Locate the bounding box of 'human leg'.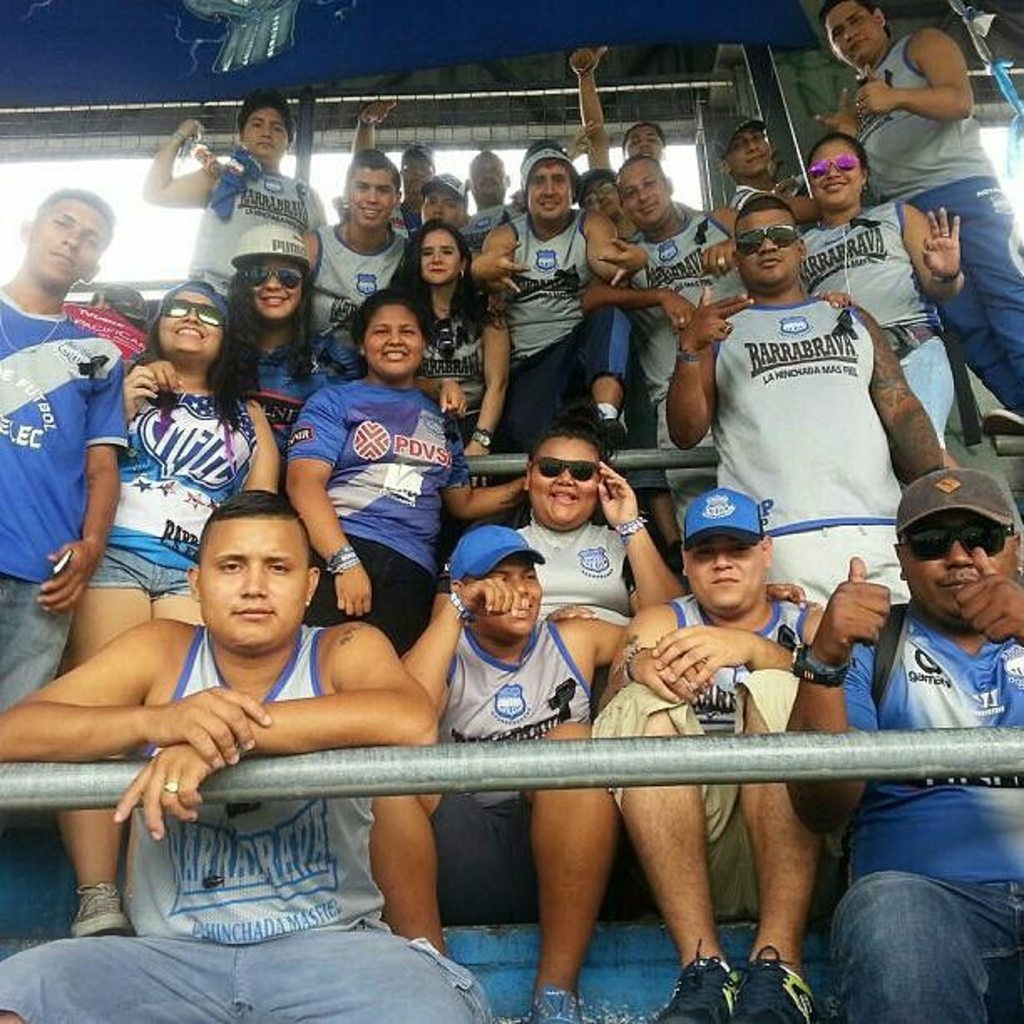
Bounding box: bbox=[54, 535, 164, 932].
